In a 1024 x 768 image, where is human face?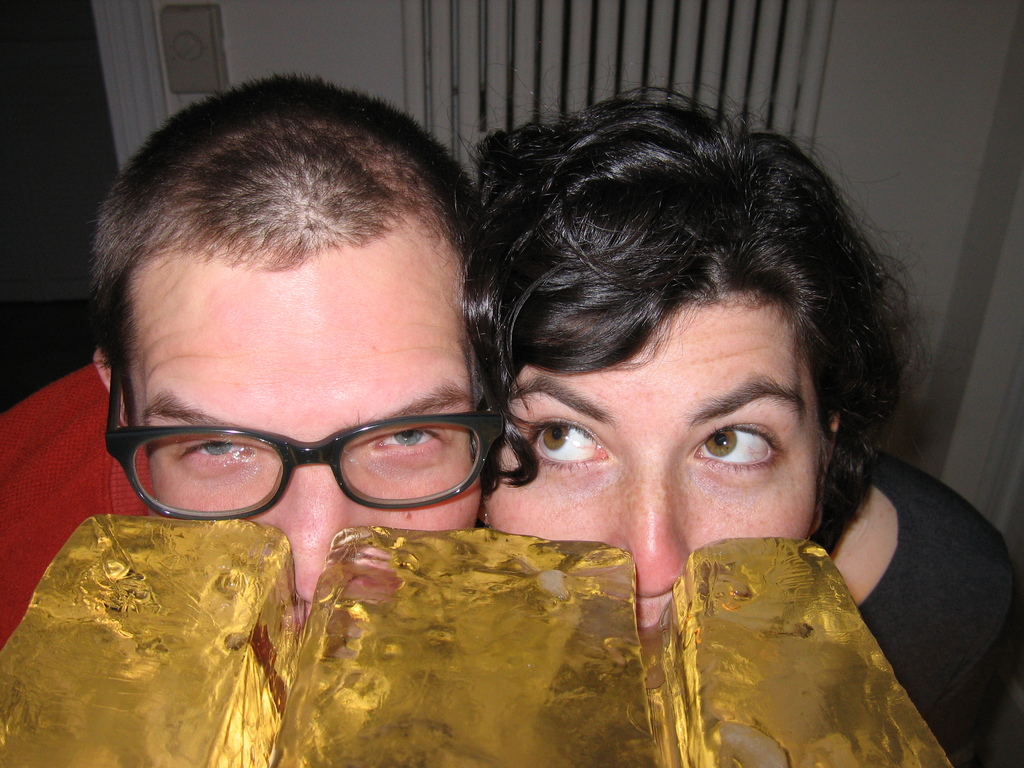
[x1=129, y1=216, x2=479, y2=633].
